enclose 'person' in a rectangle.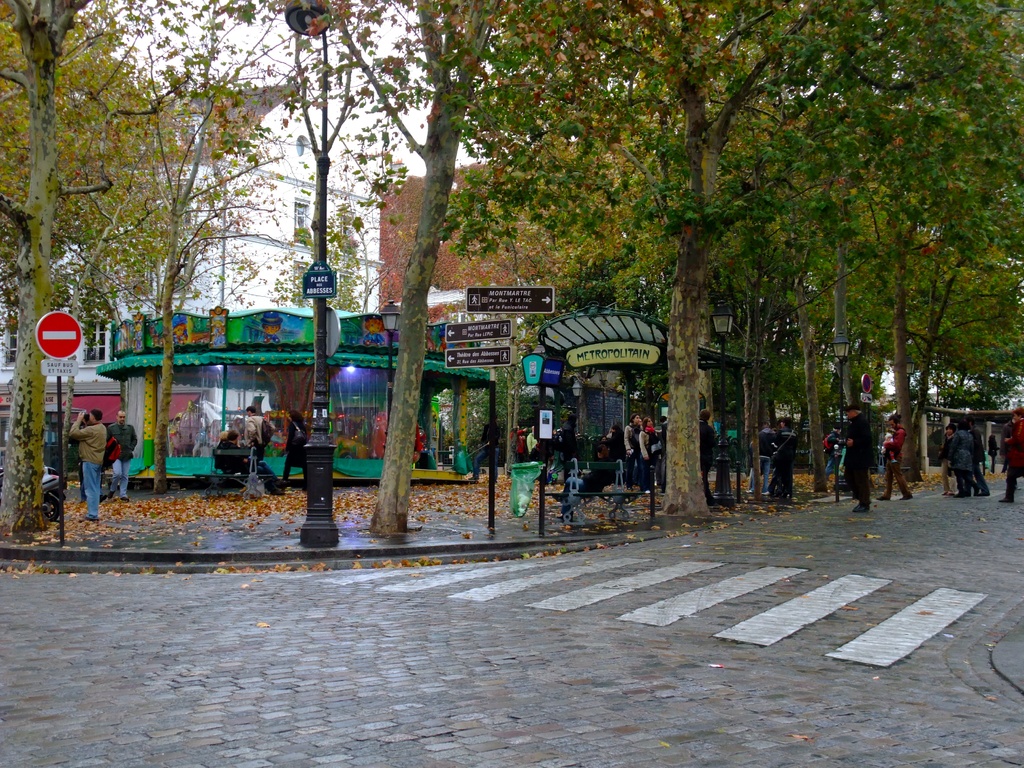
111 415 140 497.
